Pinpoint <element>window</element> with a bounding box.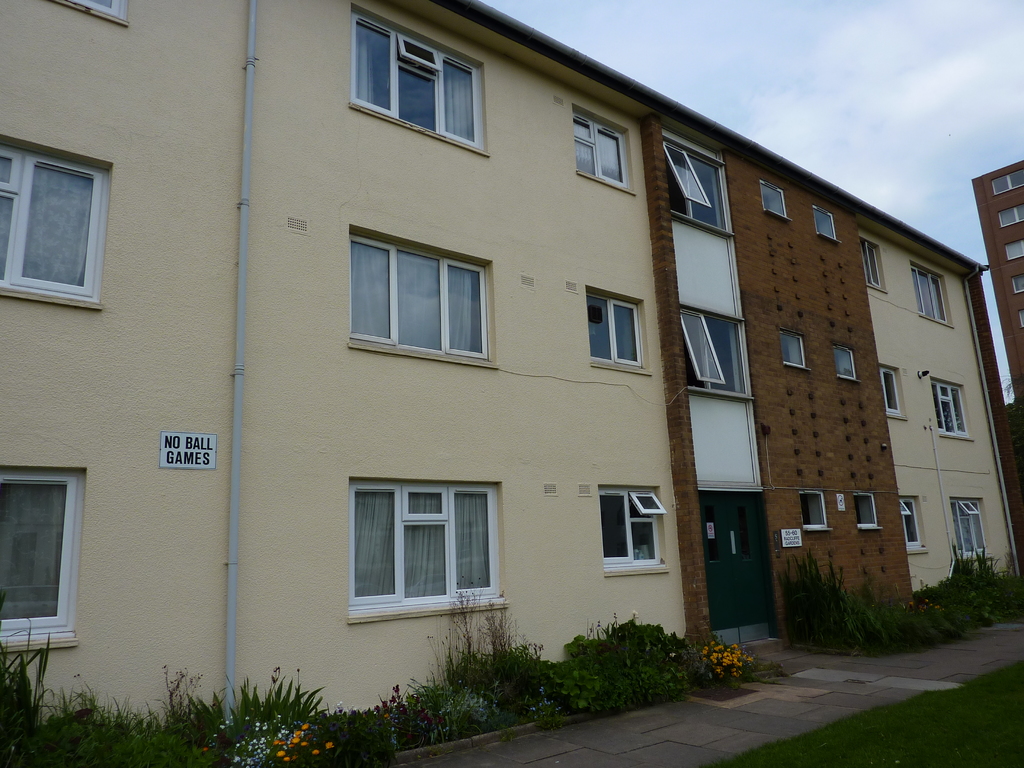
crop(835, 347, 854, 377).
